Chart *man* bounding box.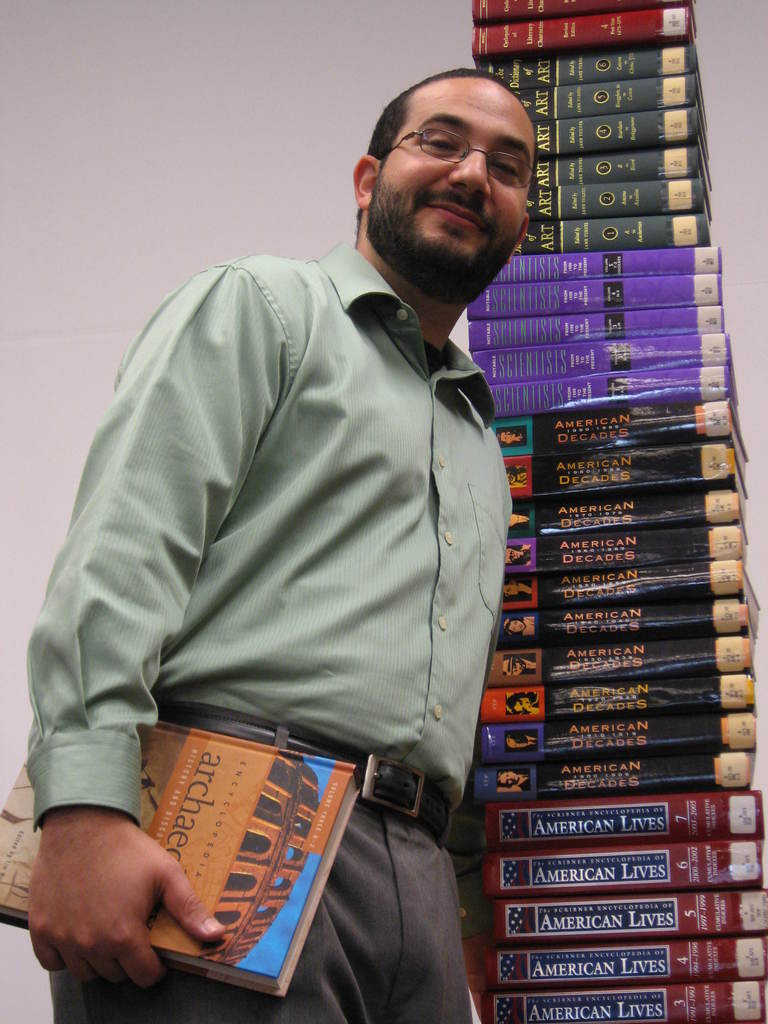
Charted: [x1=0, y1=58, x2=540, y2=1023].
